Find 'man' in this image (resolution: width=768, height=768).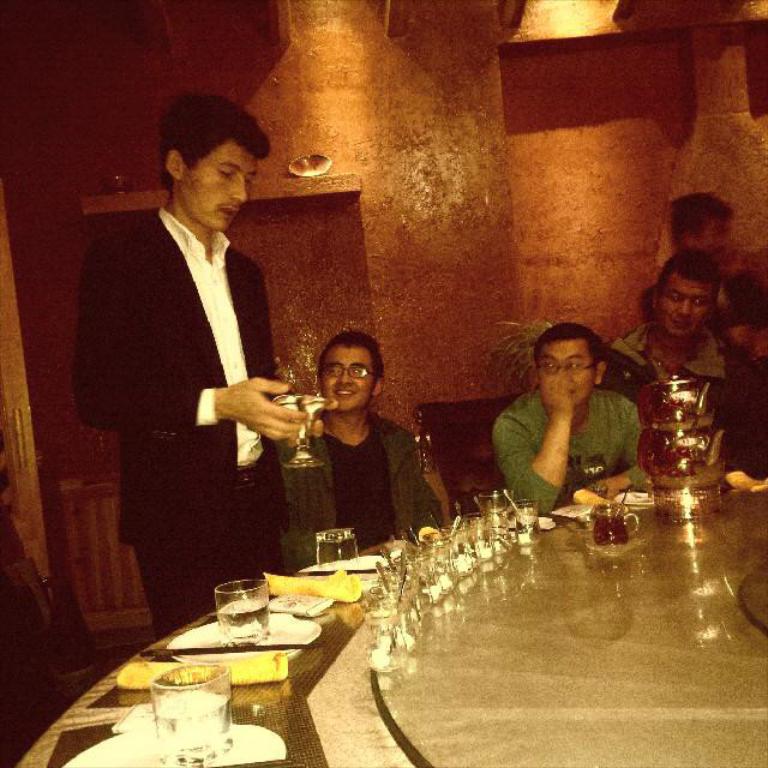
(596, 257, 767, 490).
